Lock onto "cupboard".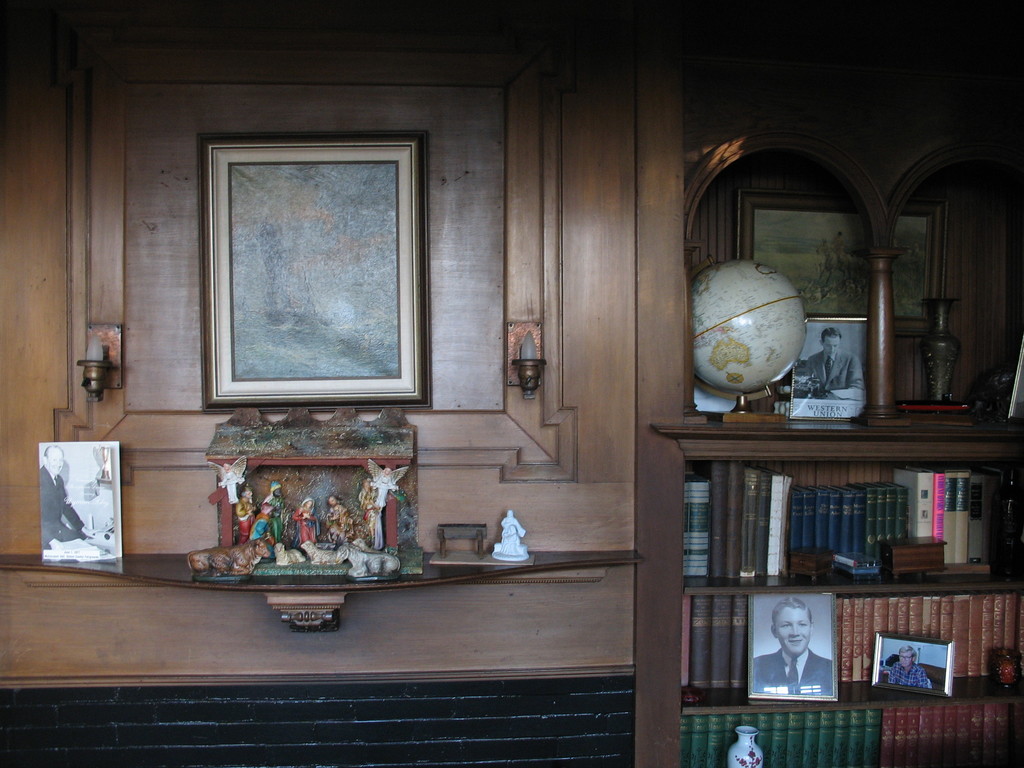
Locked: [624,15,1023,766].
